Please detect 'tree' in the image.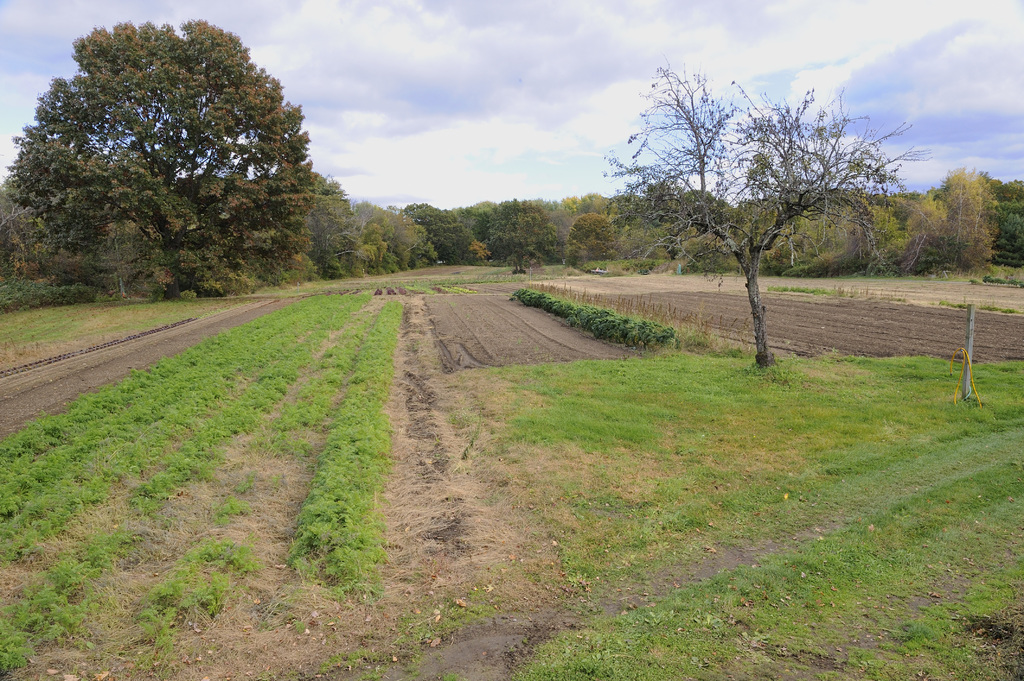
[555,208,622,275].
